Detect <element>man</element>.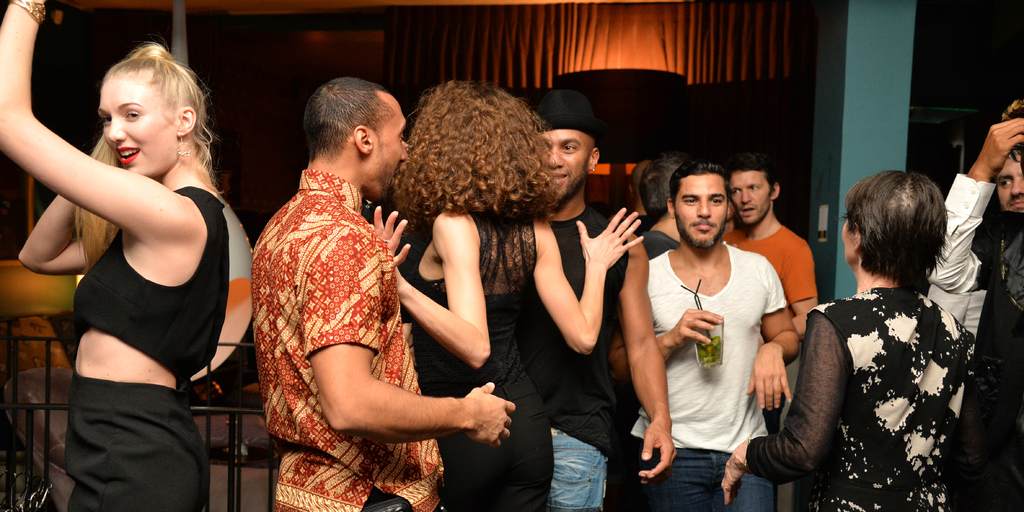
Detected at region(252, 77, 516, 511).
